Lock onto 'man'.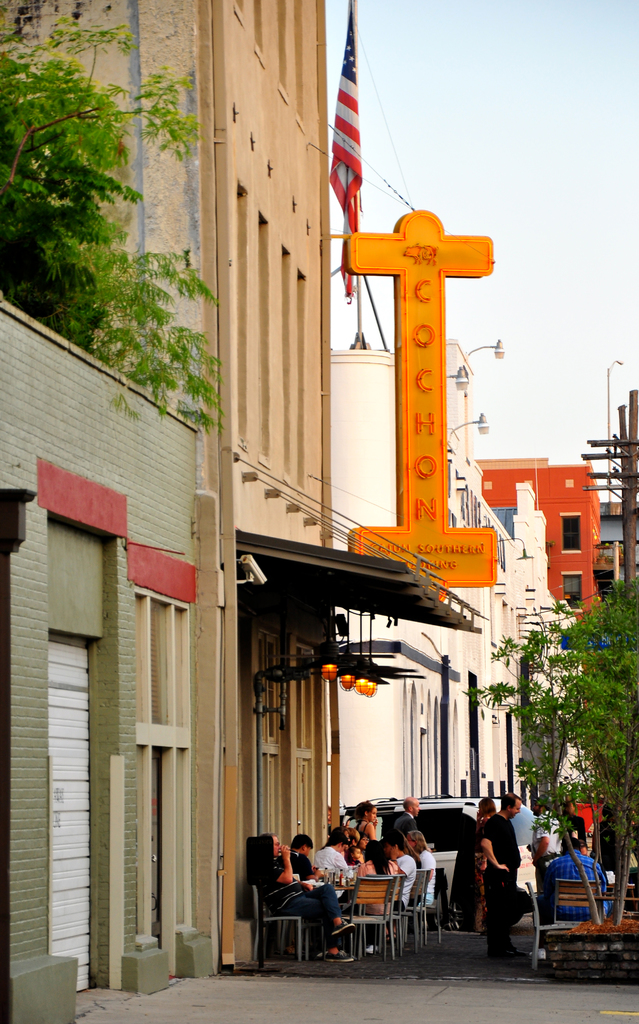
Locked: 476, 810, 540, 954.
